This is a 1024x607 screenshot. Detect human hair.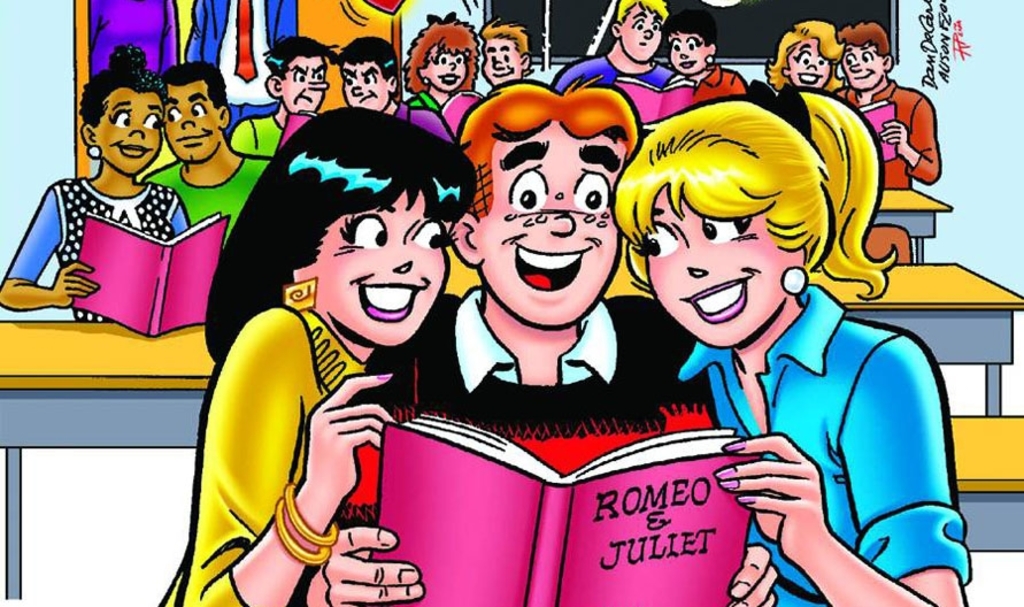
x1=482 y1=16 x2=528 y2=72.
